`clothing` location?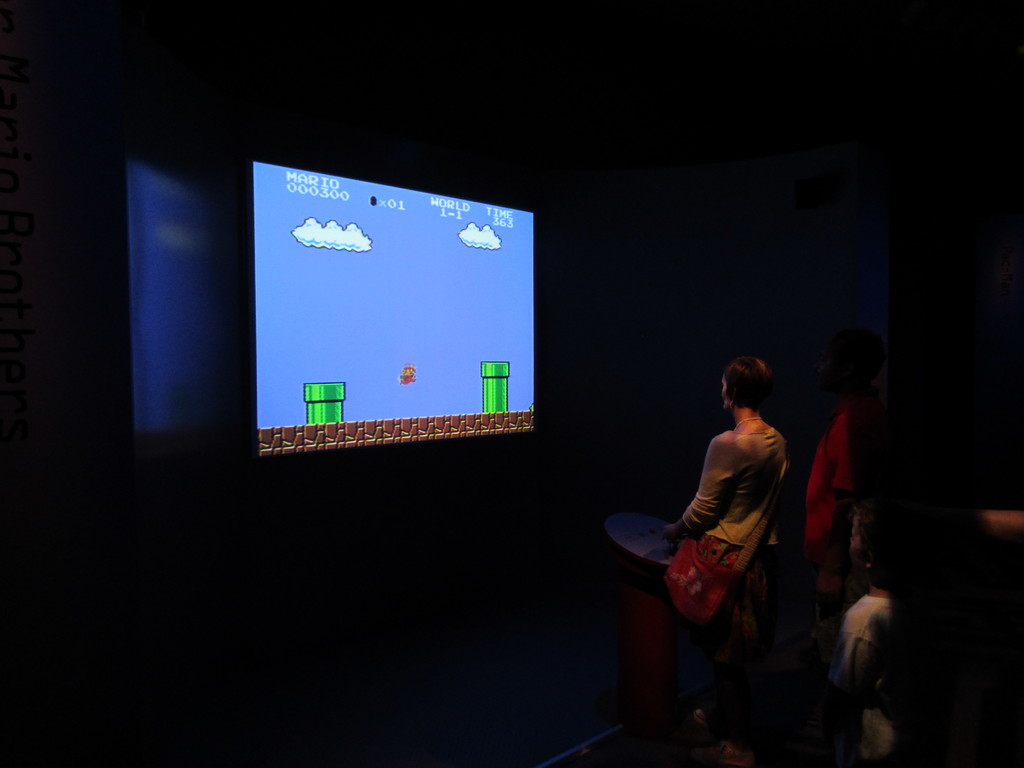
crop(682, 421, 793, 726)
